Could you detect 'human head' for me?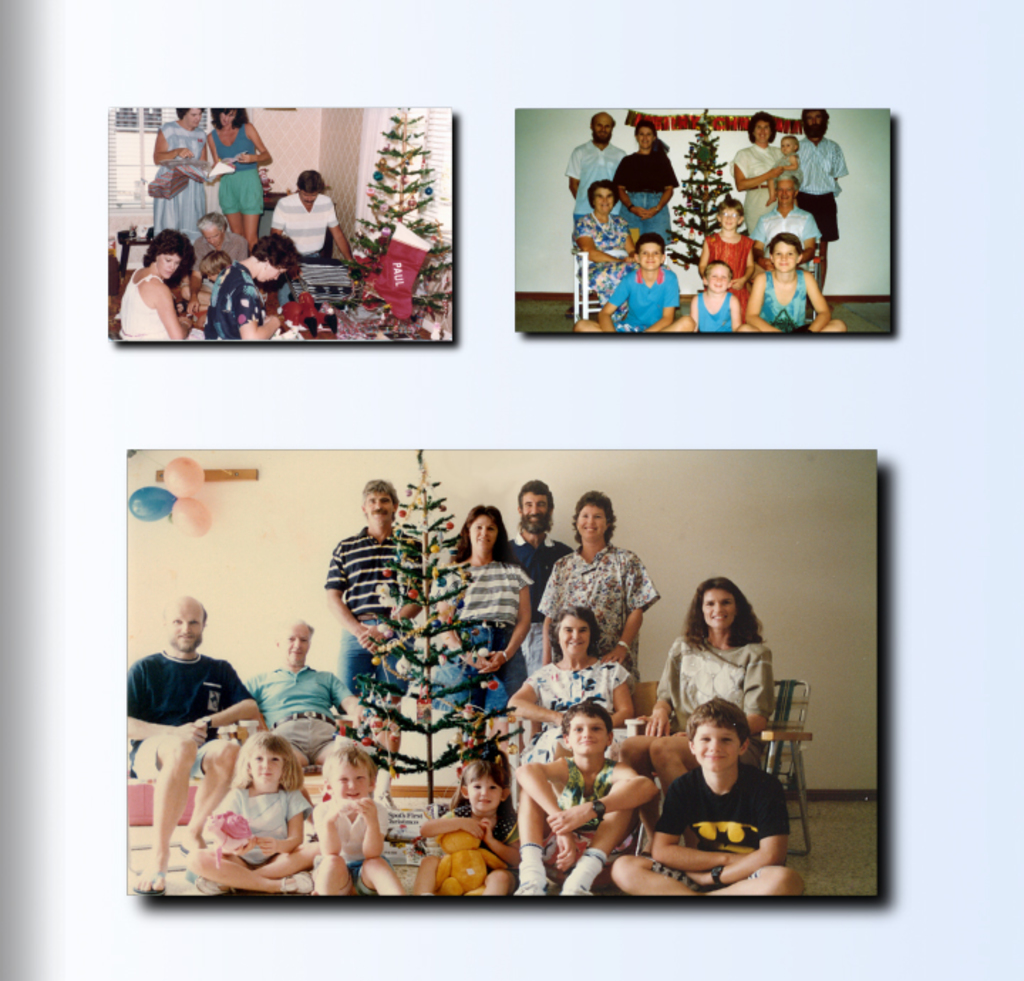
Detection result: l=640, t=240, r=664, b=276.
